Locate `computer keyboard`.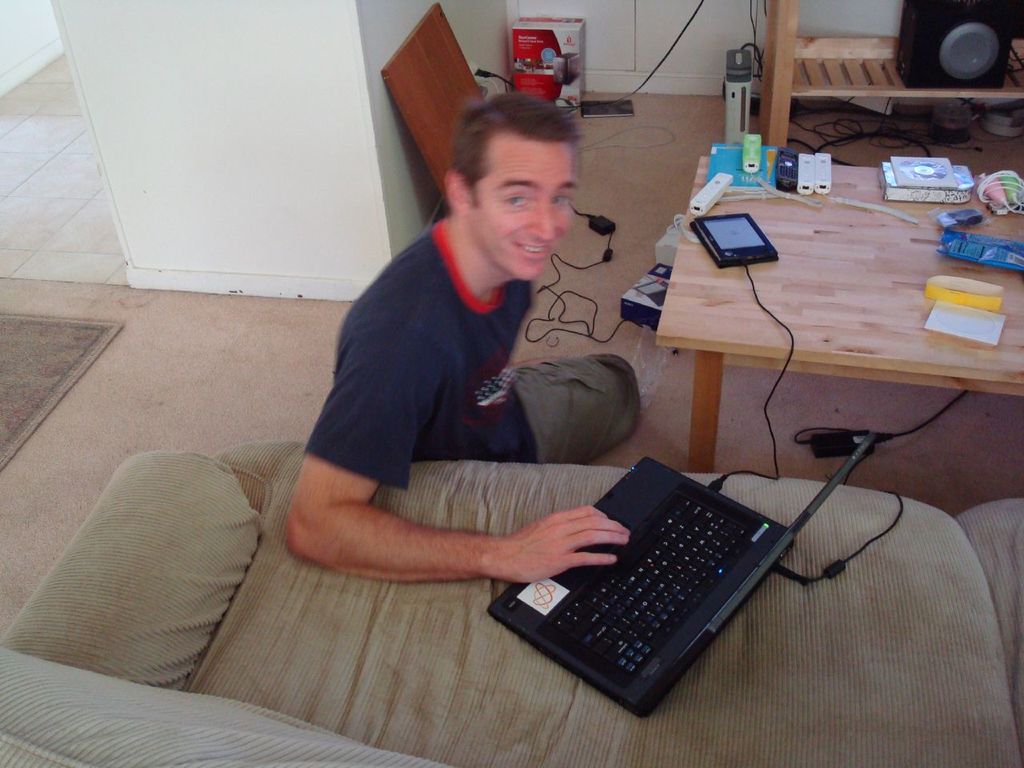
Bounding box: pyautogui.locateOnScreen(553, 490, 755, 675).
